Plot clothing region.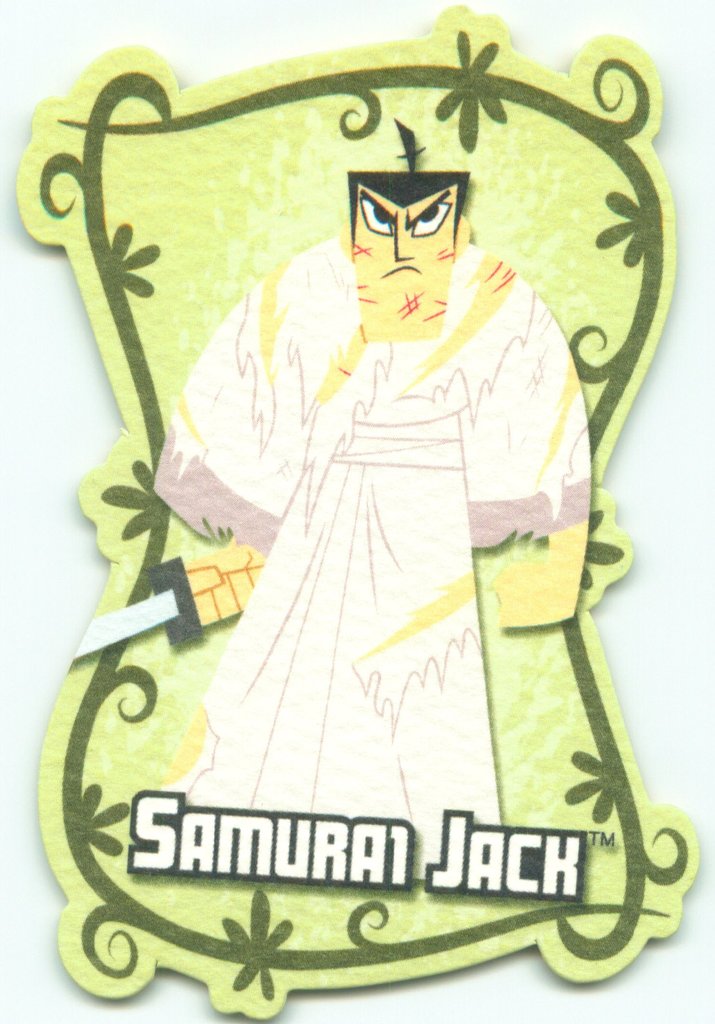
Plotted at select_region(219, 221, 563, 815).
